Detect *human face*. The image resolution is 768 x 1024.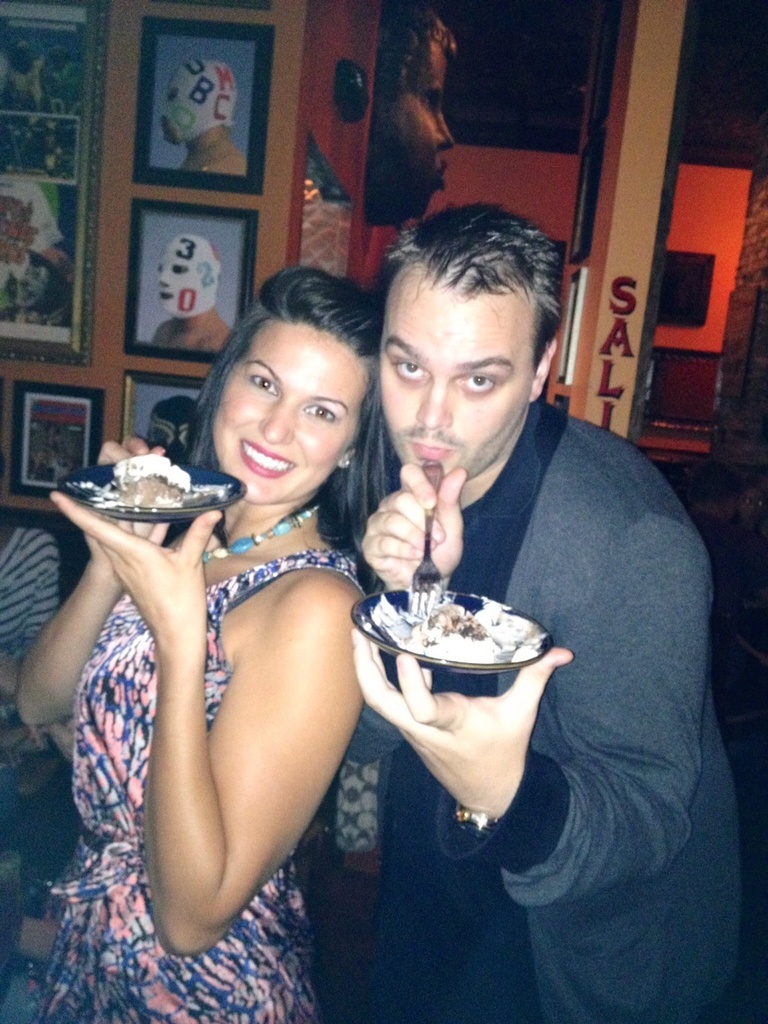
box(213, 314, 374, 498).
